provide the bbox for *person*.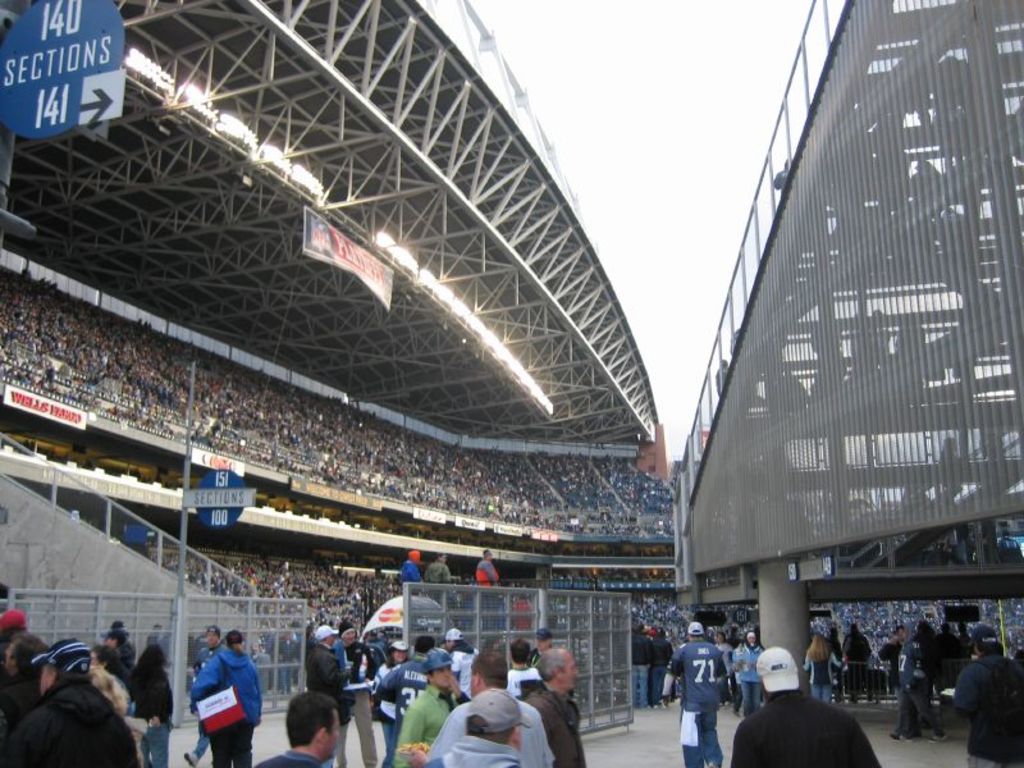
630/622/657/705.
